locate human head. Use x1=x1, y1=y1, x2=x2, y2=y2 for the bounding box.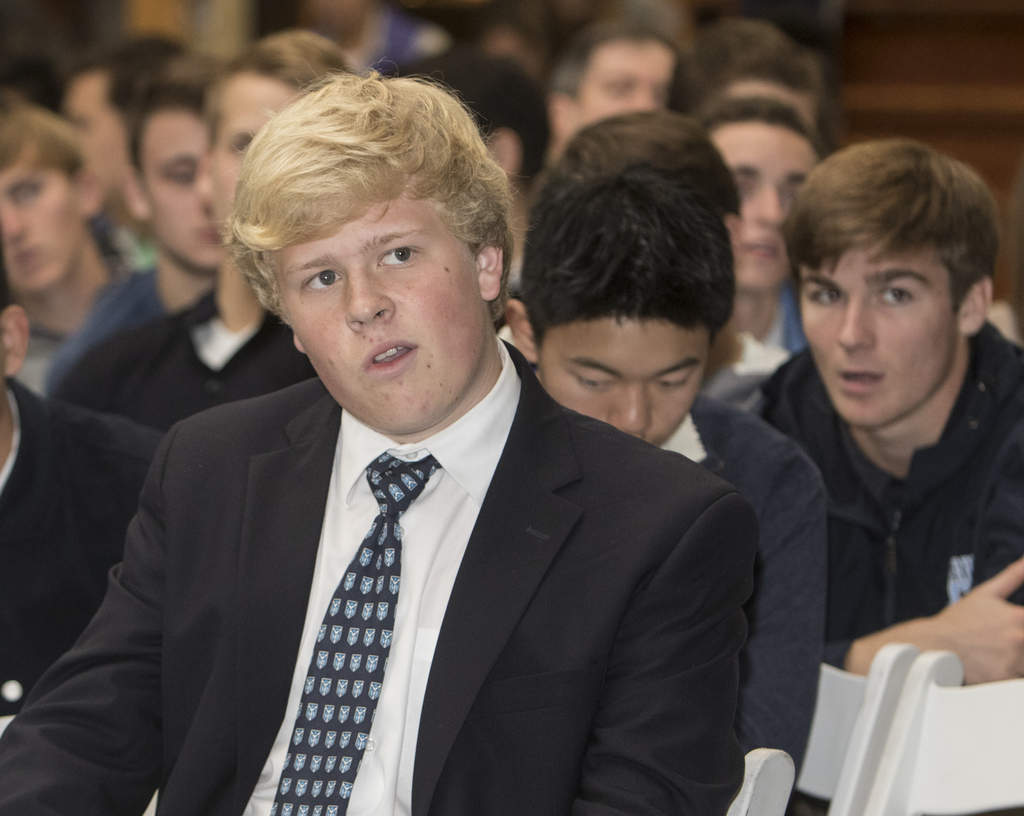
x1=538, y1=111, x2=741, y2=245.
